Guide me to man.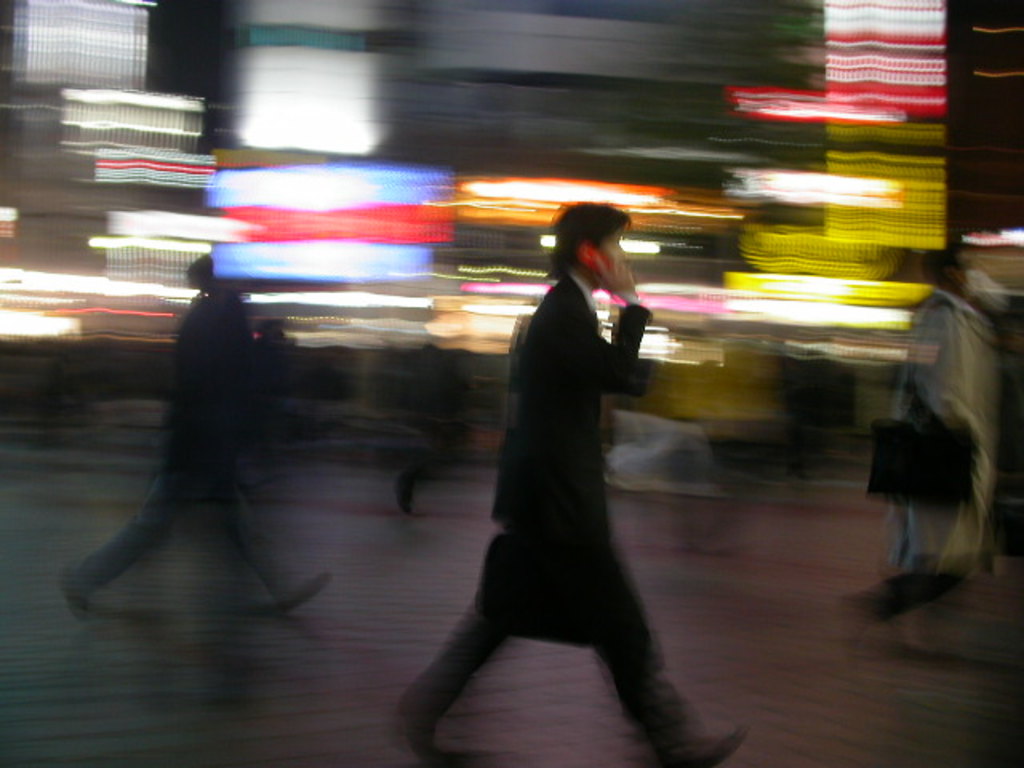
Guidance: BBox(54, 258, 334, 619).
